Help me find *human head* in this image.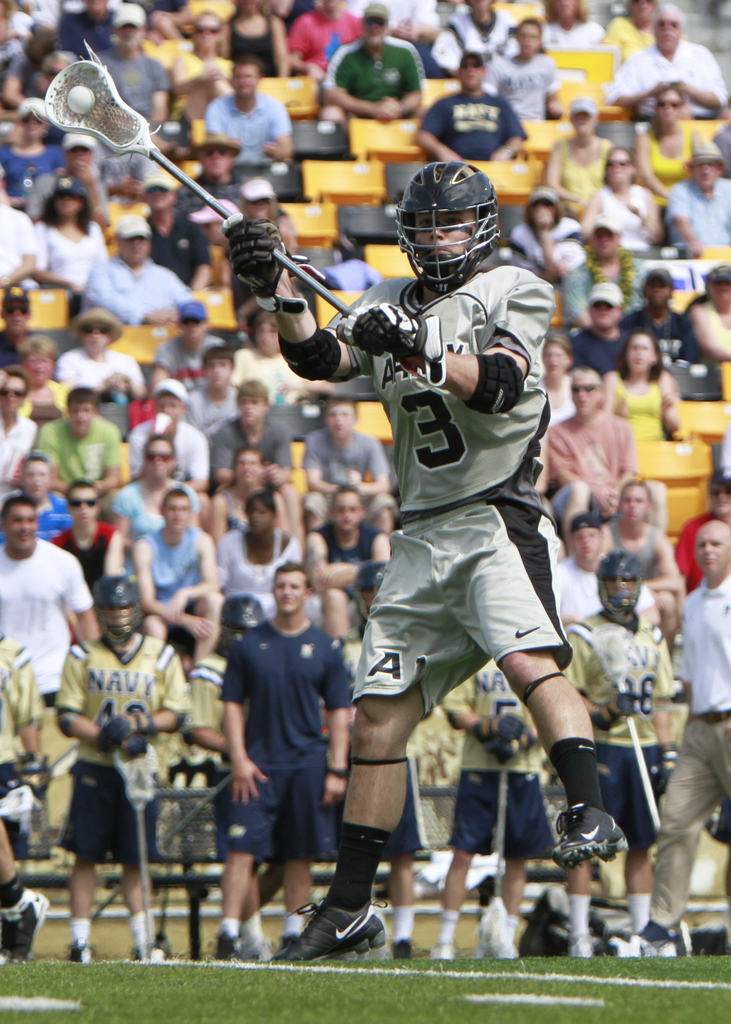
Found it: {"left": 63, "top": 388, "right": 100, "bottom": 438}.
